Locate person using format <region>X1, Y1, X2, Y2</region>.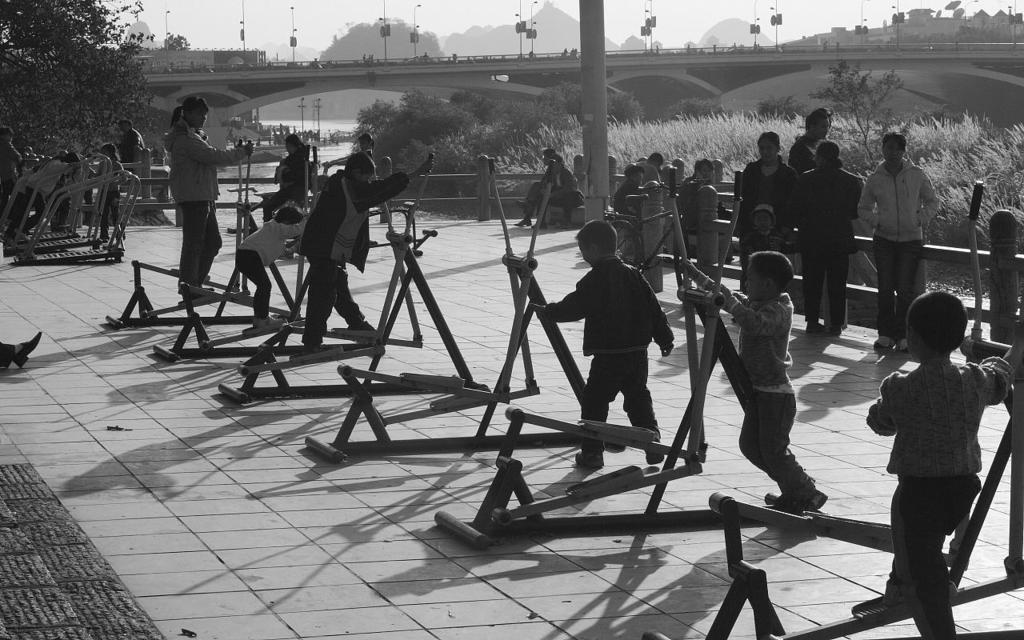
<region>304, 154, 434, 350</region>.
